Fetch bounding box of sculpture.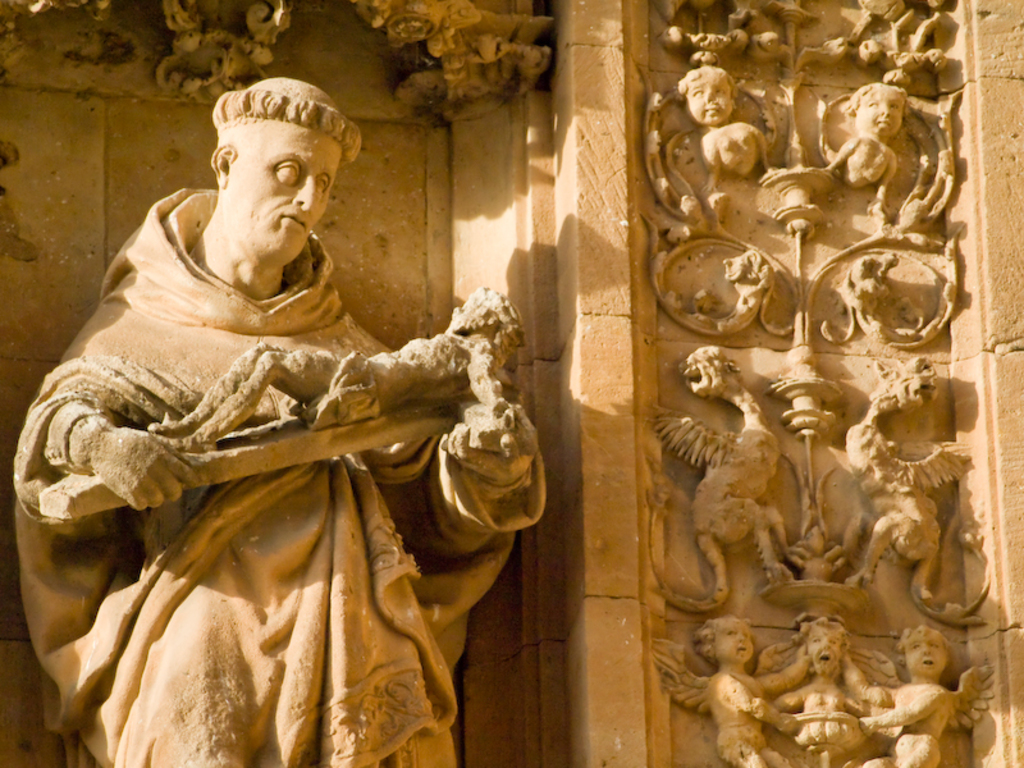
Bbox: box(831, 0, 965, 93).
